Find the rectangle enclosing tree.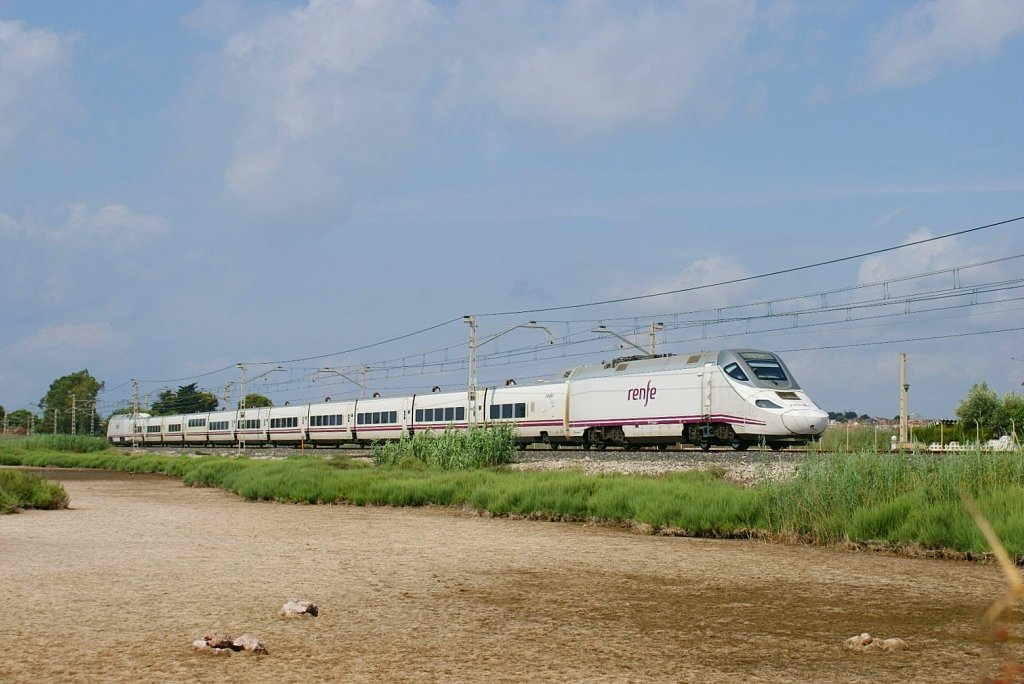
bbox=(238, 392, 273, 413).
